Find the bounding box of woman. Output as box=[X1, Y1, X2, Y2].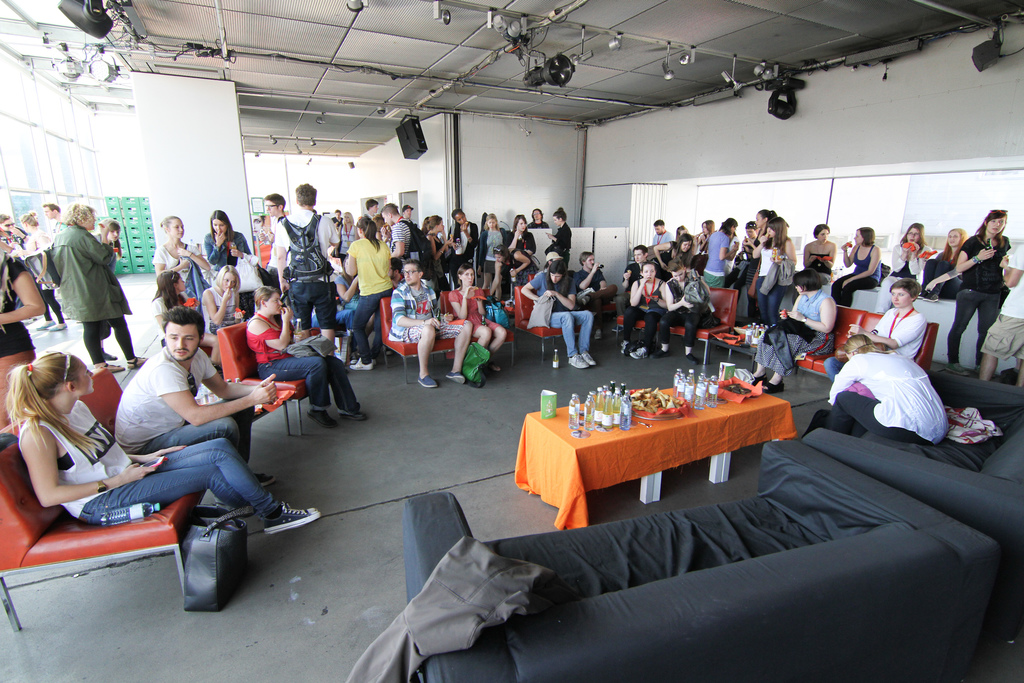
box=[148, 217, 209, 299].
